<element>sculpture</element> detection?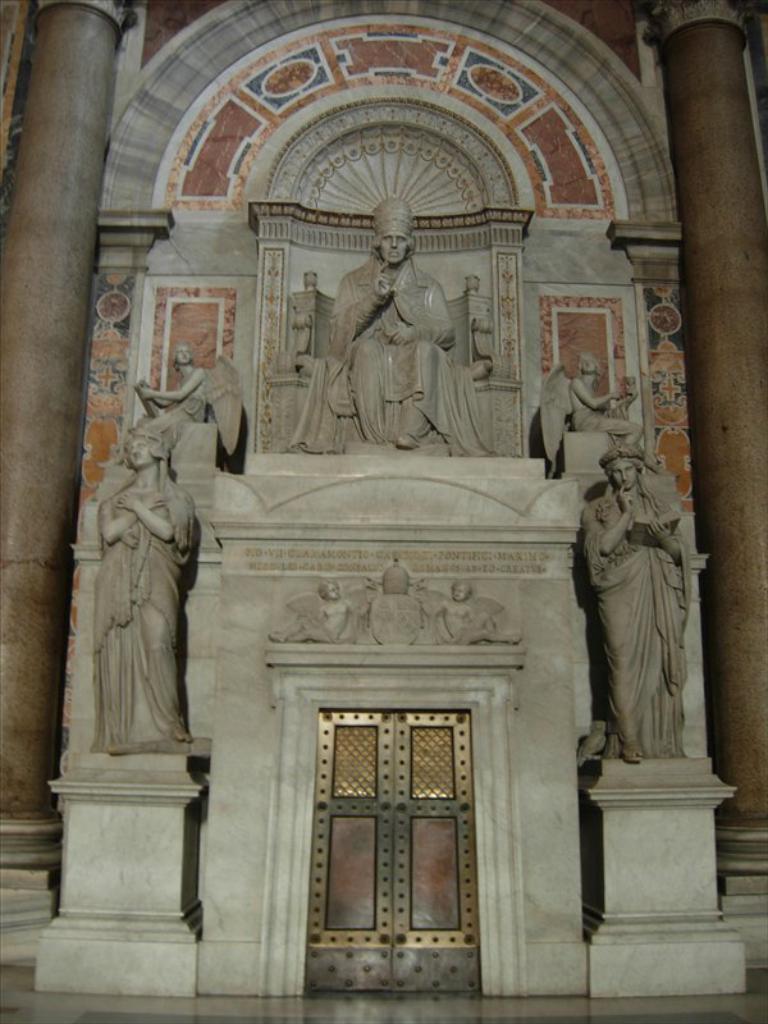
box=[81, 412, 205, 777]
